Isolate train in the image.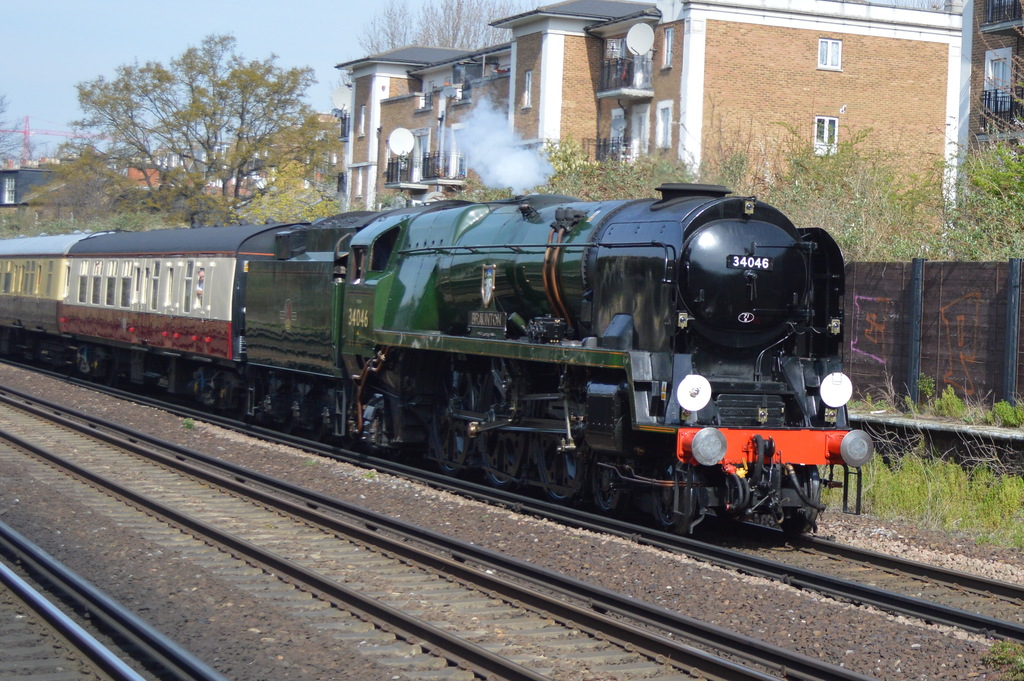
Isolated region: 0, 177, 871, 540.
